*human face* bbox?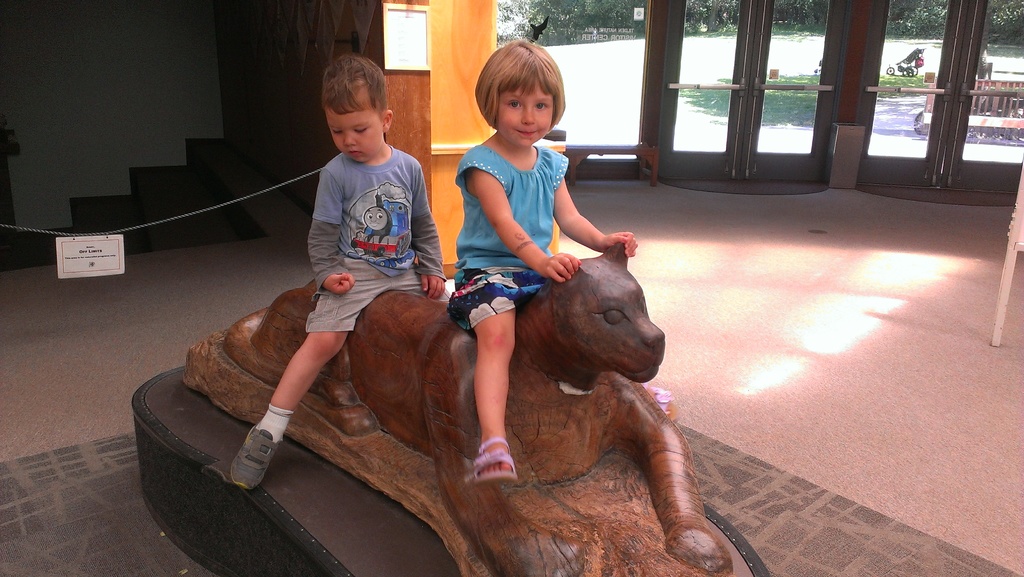
Rect(322, 86, 385, 170)
